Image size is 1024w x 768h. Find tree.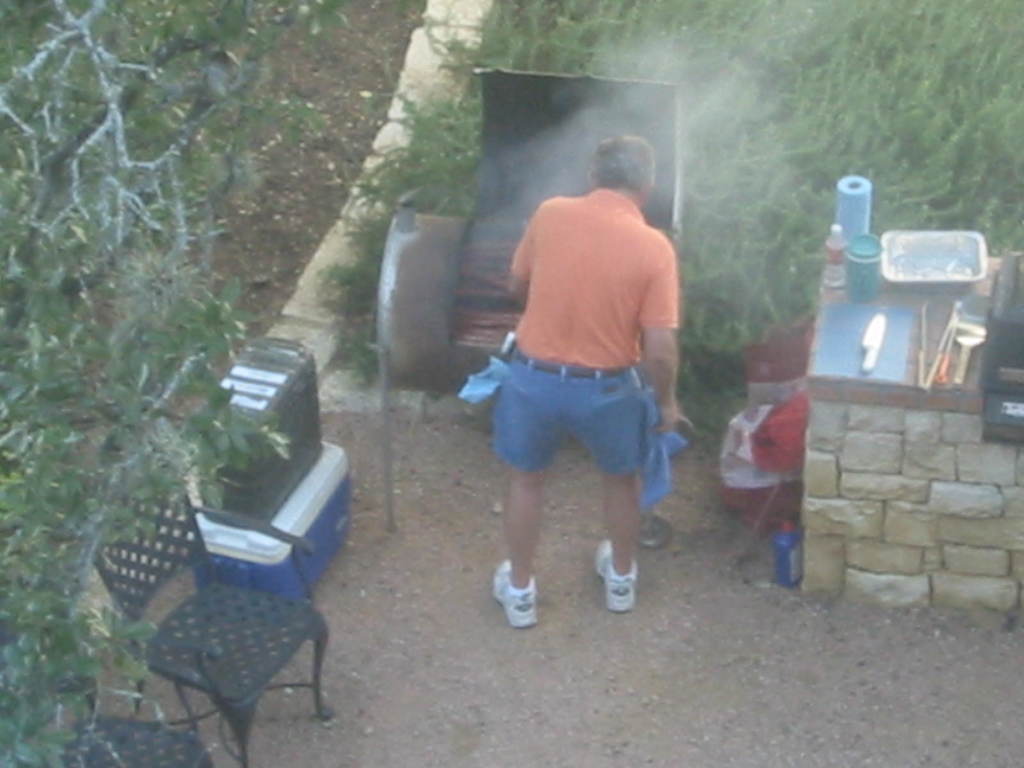
(x1=0, y1=0, x2=433, y2=767).
